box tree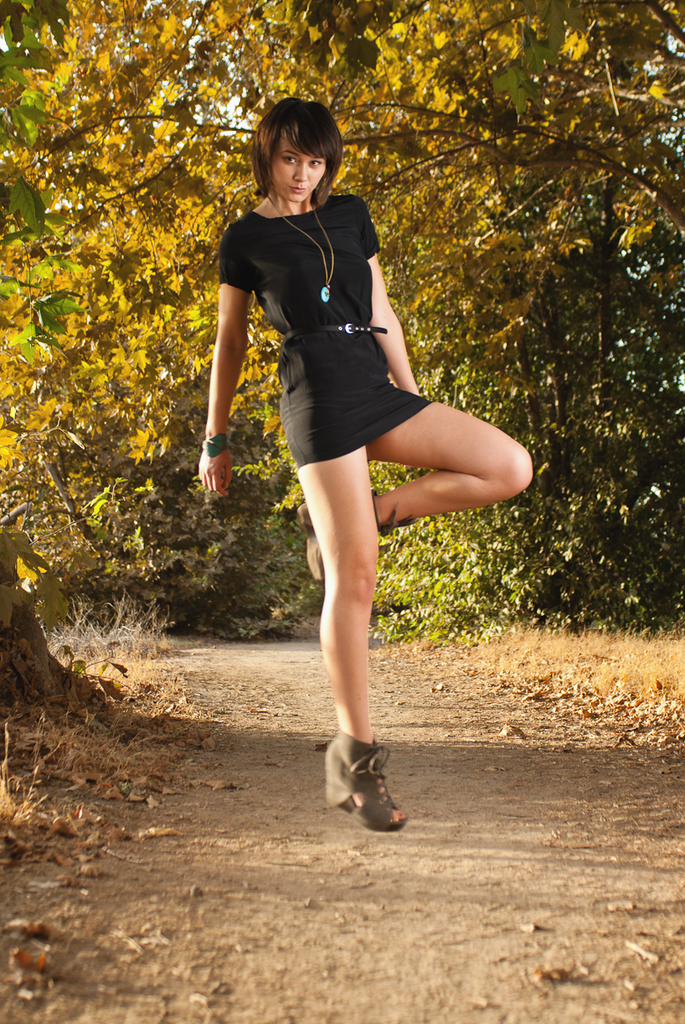
l=325, t=0, r=684, b=659
